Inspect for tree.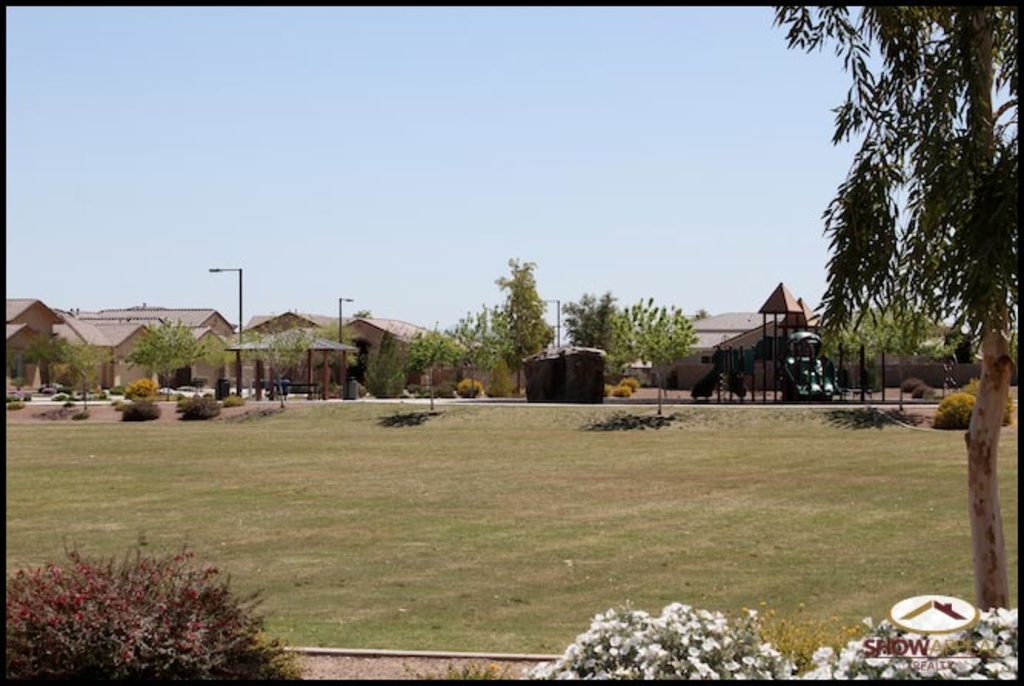
Inspection: x1=254, y1=317, x2=309, y2=400.
